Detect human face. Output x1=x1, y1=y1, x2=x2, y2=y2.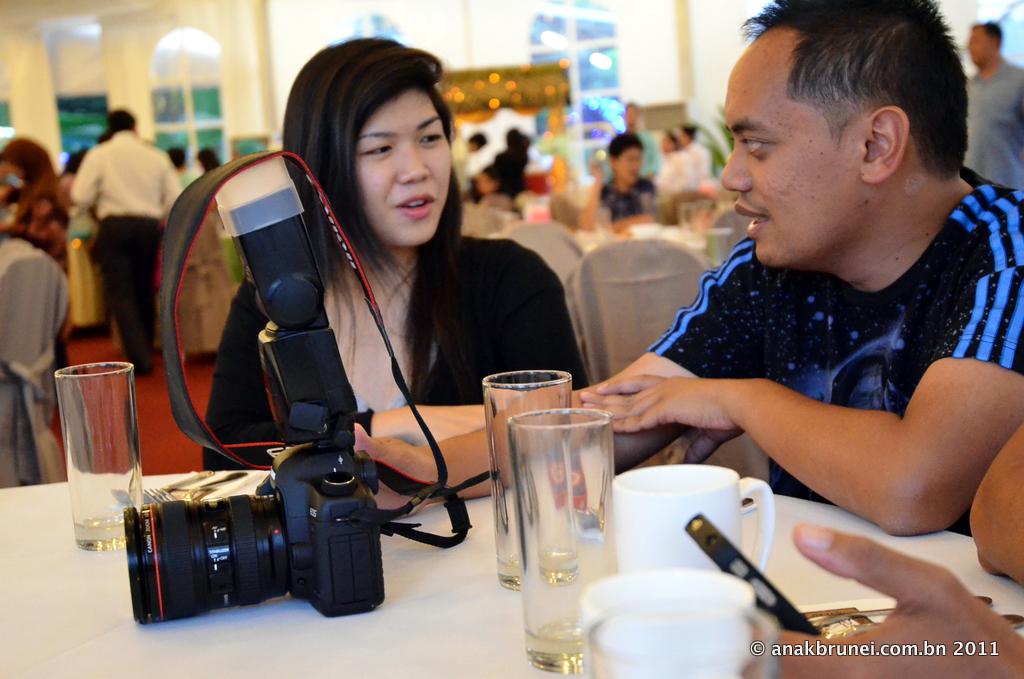
x1=8, y1=156, x2=26, y2=179.
